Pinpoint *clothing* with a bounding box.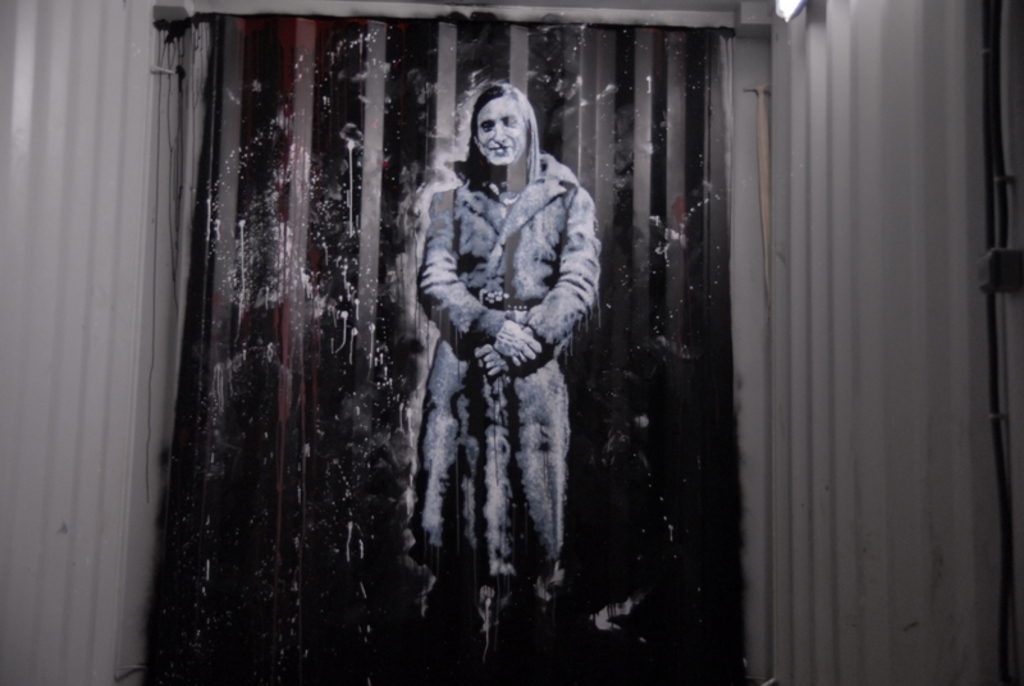
bbox(394, 93, 603, 604).
